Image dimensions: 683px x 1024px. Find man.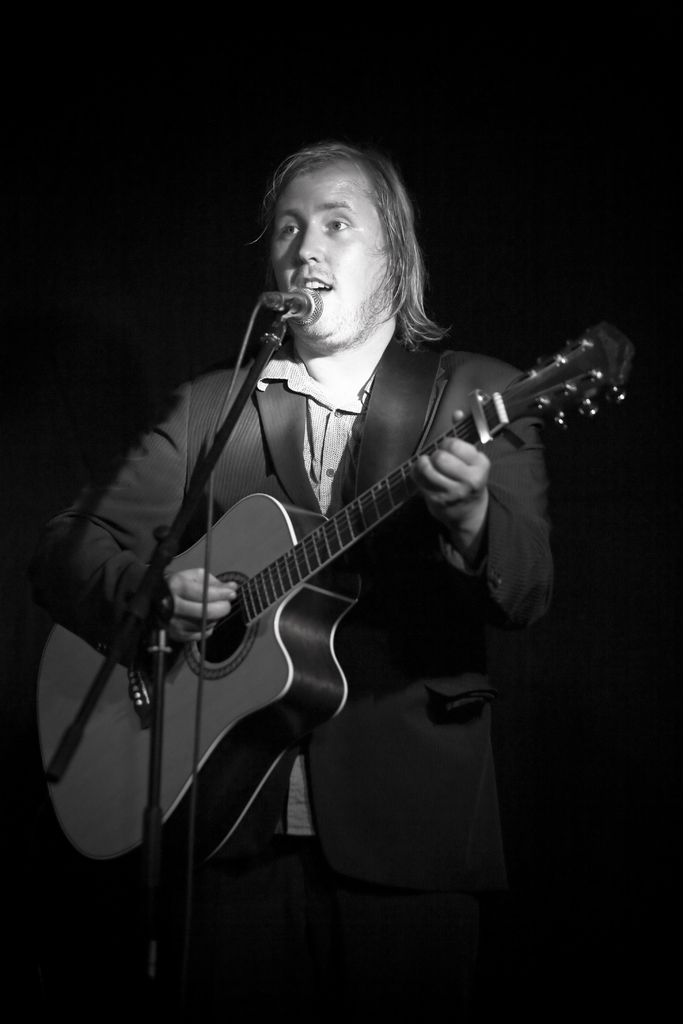
BBox(51, 140, 607, 886).
